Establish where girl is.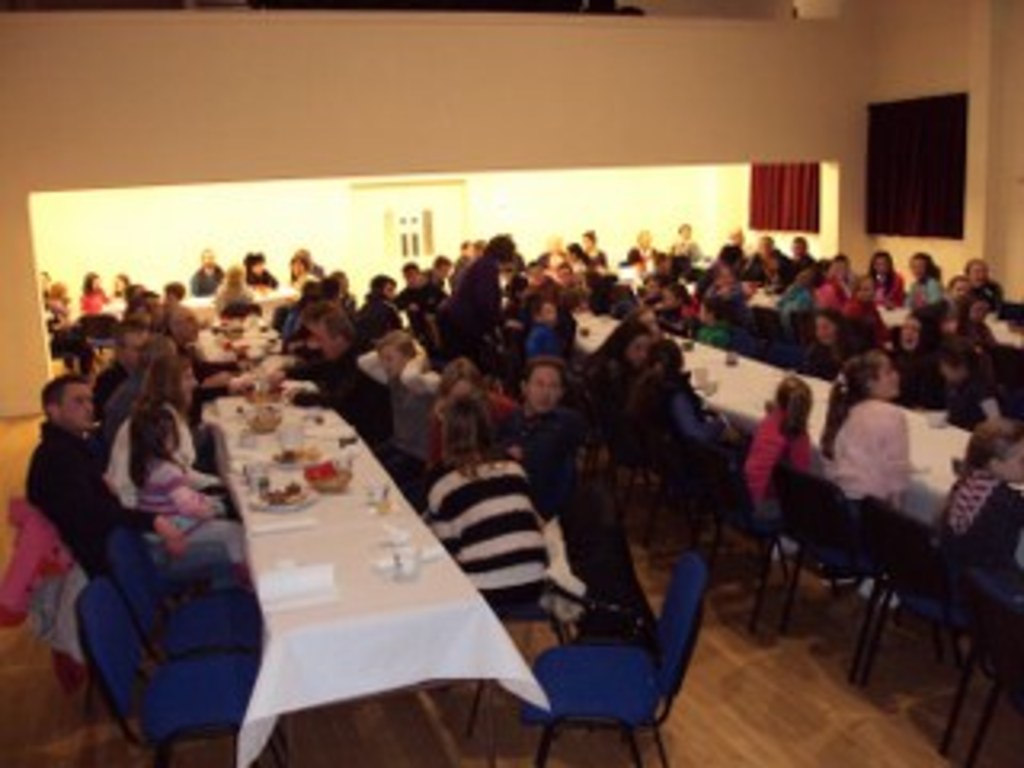
Established at <bbox>742, 371, 816, 525</bbox>.
